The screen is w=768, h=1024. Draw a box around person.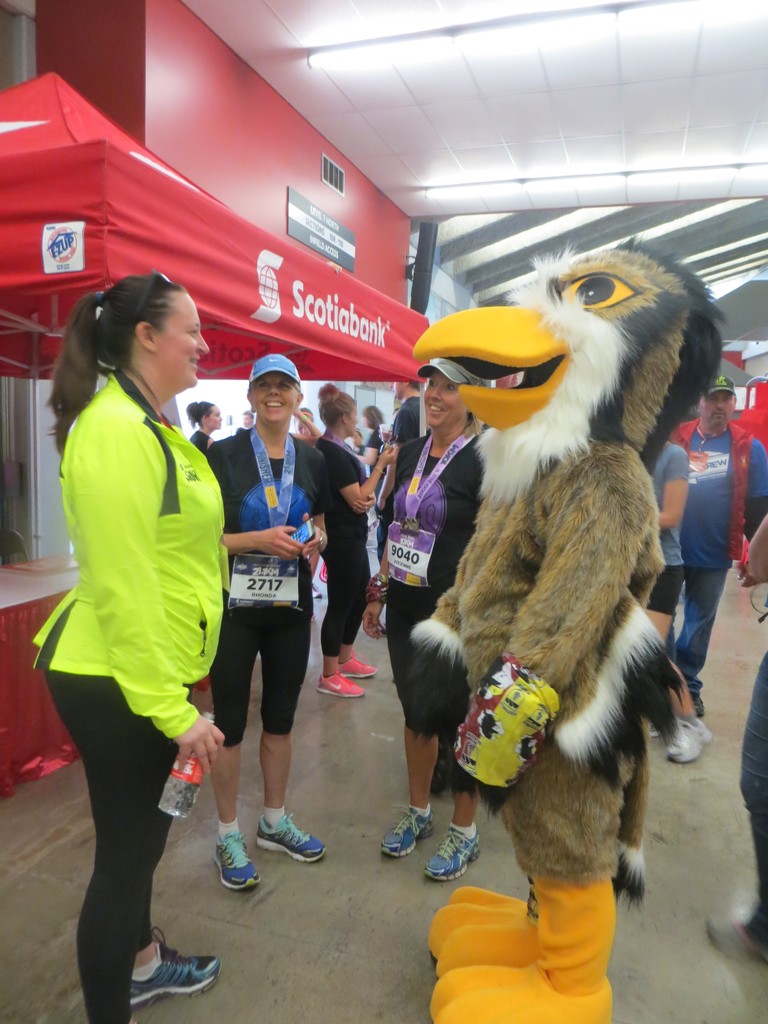
region(374, 356, 482, 879).
